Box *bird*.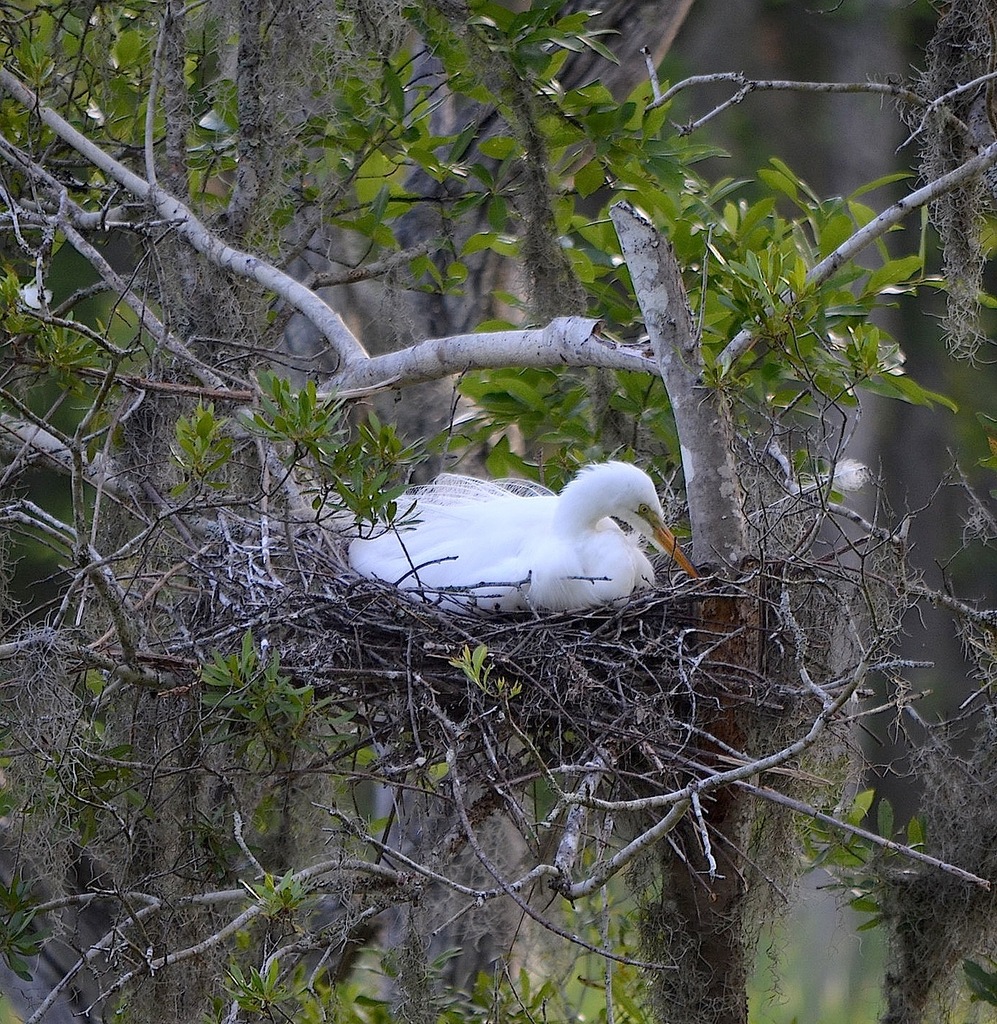
(288,480,709,624).
